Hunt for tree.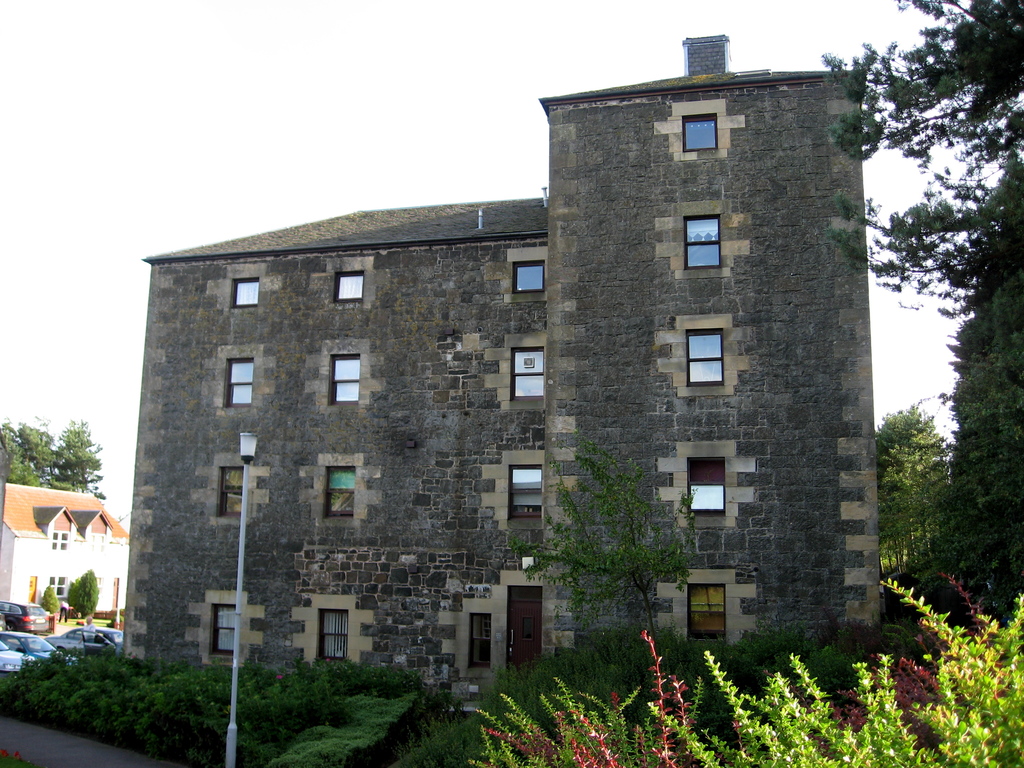
Hunted down at [508, 437, 700, 648].
